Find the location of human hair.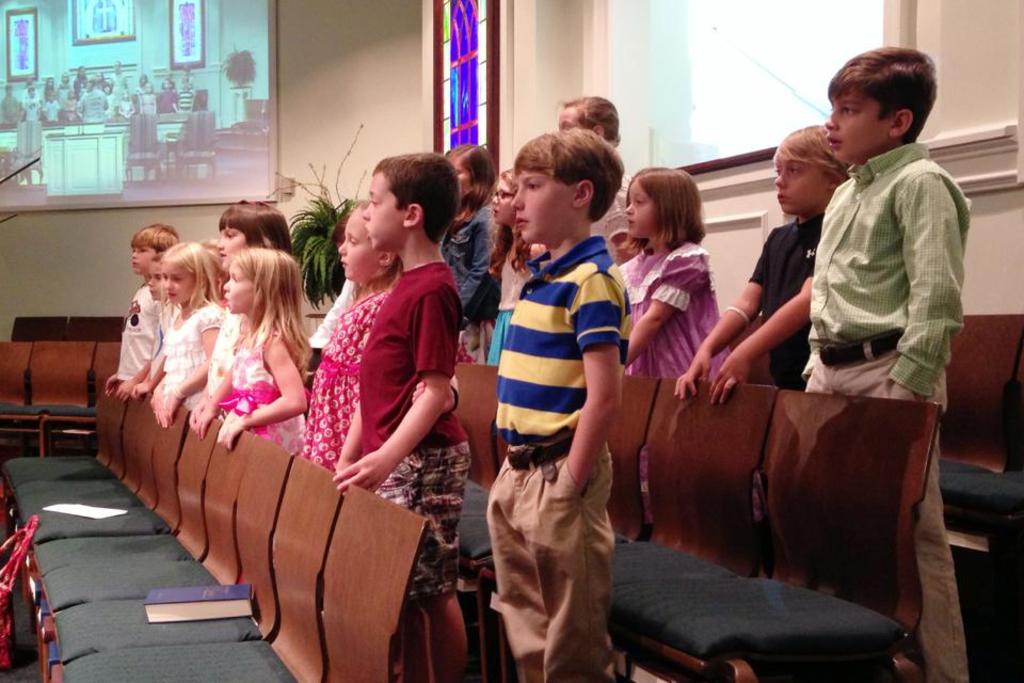
Location: box=[229, 241, 311, 360].
